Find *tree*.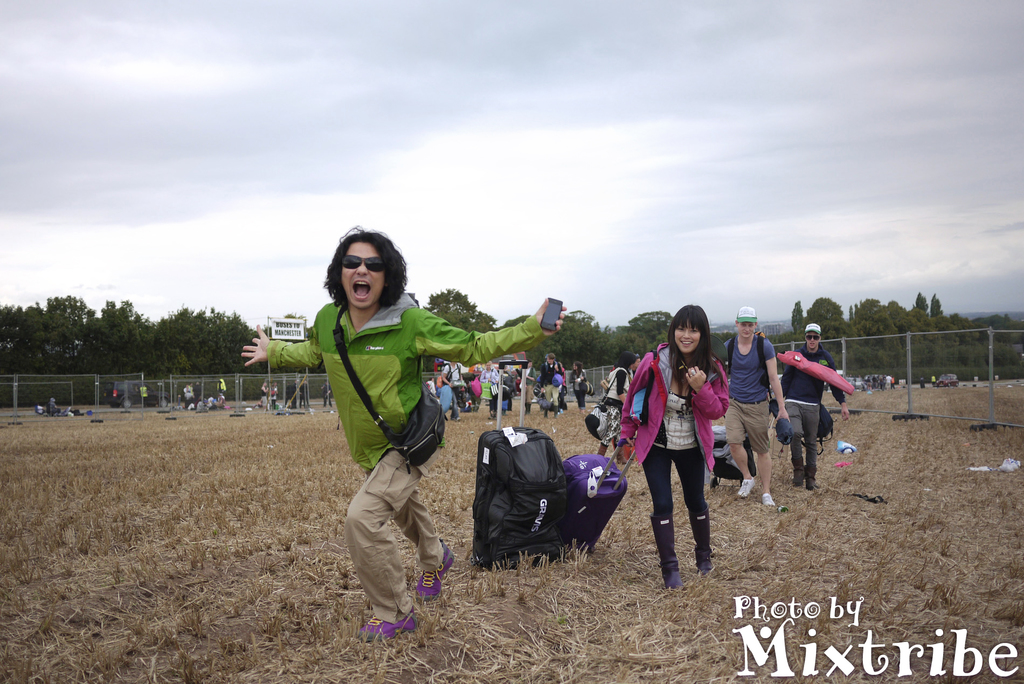
box(417, 281, 501, 338).
